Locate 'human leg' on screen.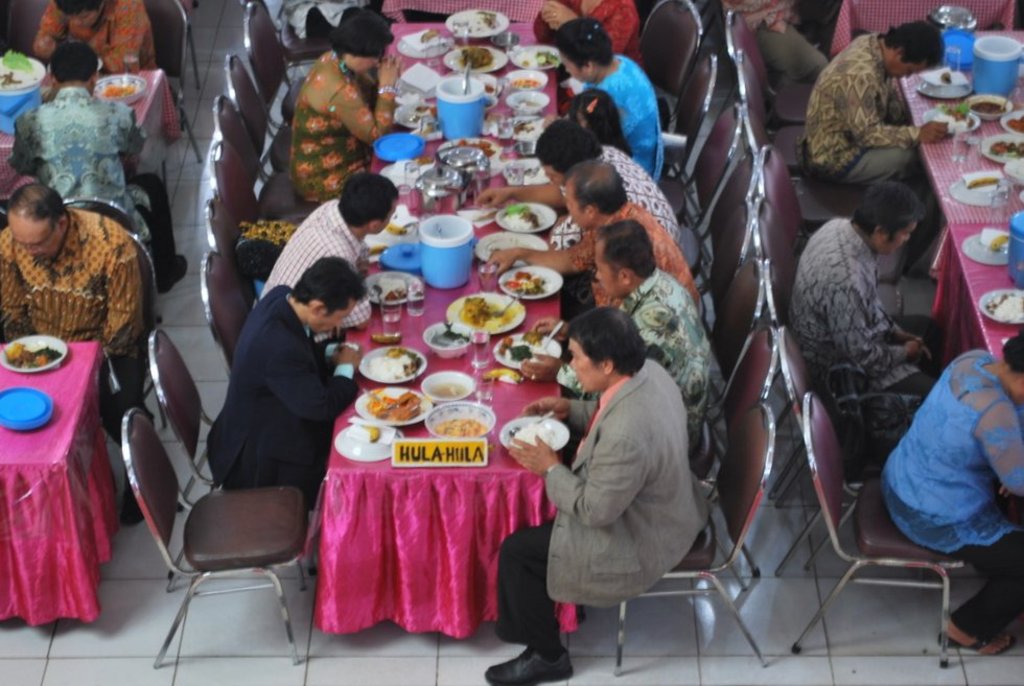
On screen at detection(885, 511, 1021, 659).
